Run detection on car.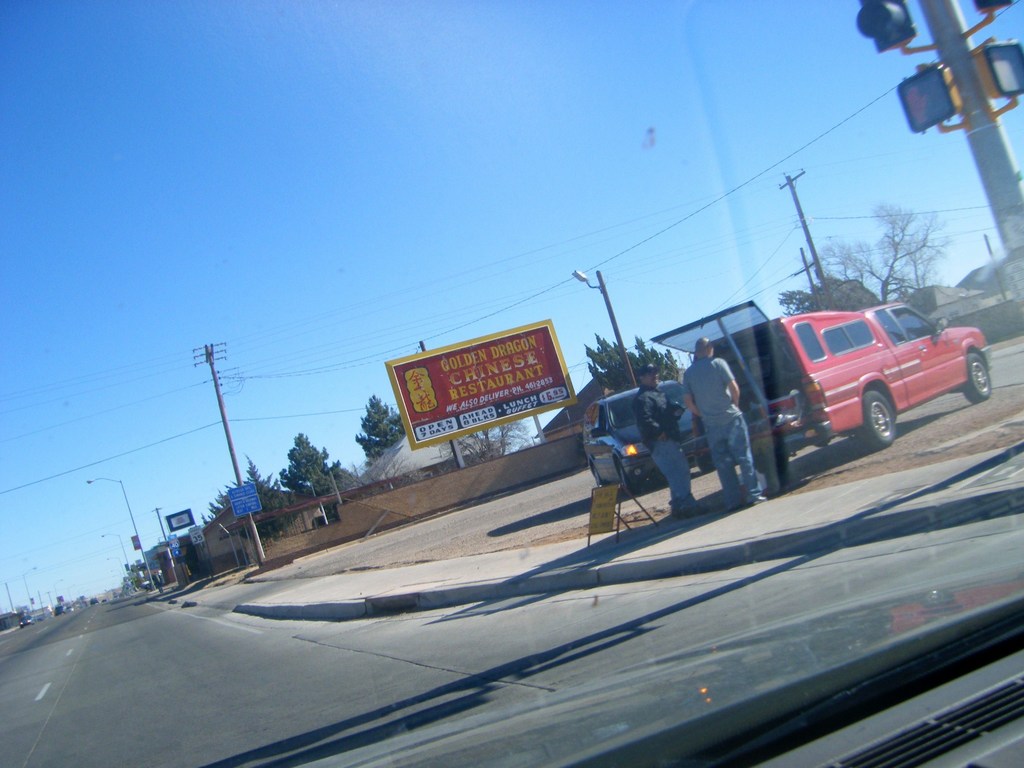
Result: (576,376,702,491).
